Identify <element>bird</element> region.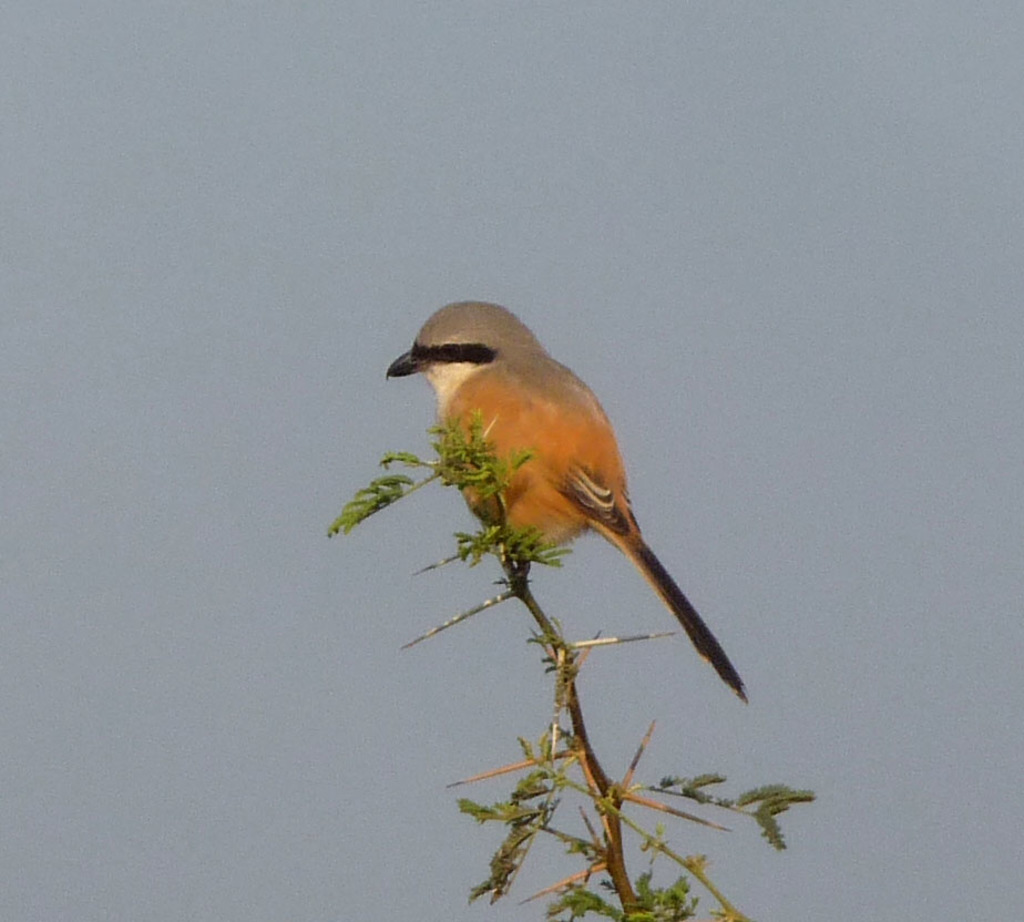
Region: BBox(381, 297, 765, 707).
